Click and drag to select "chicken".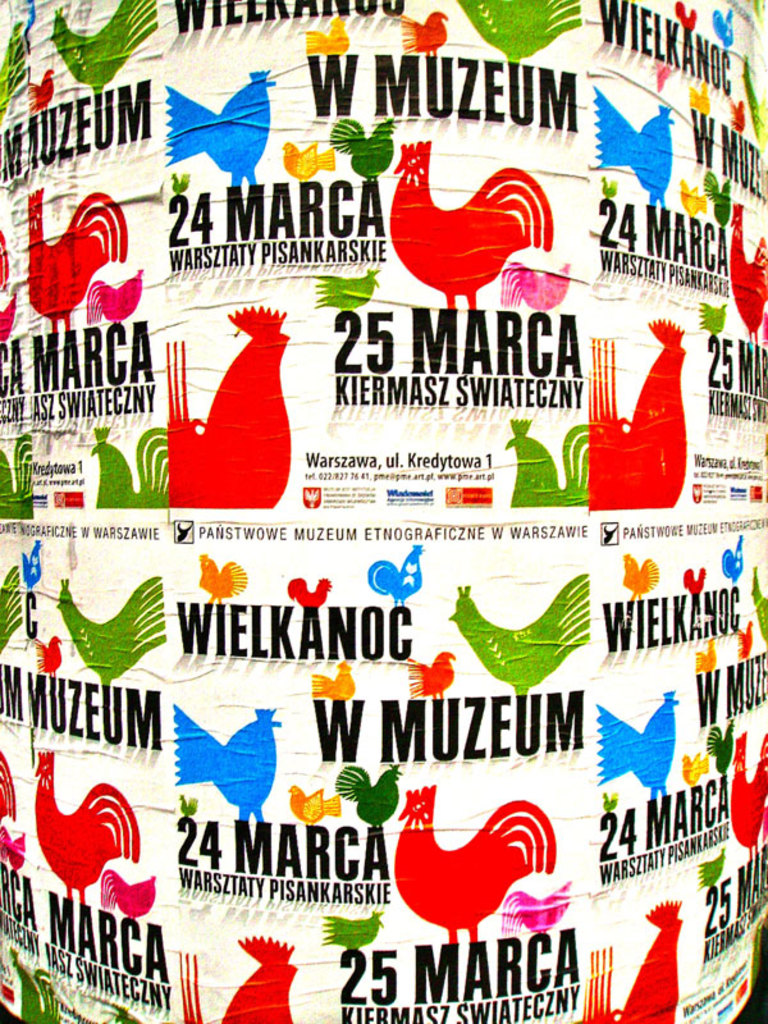
Selection: pyautogui.locateOnScreen(723, 206, 767, 346).
